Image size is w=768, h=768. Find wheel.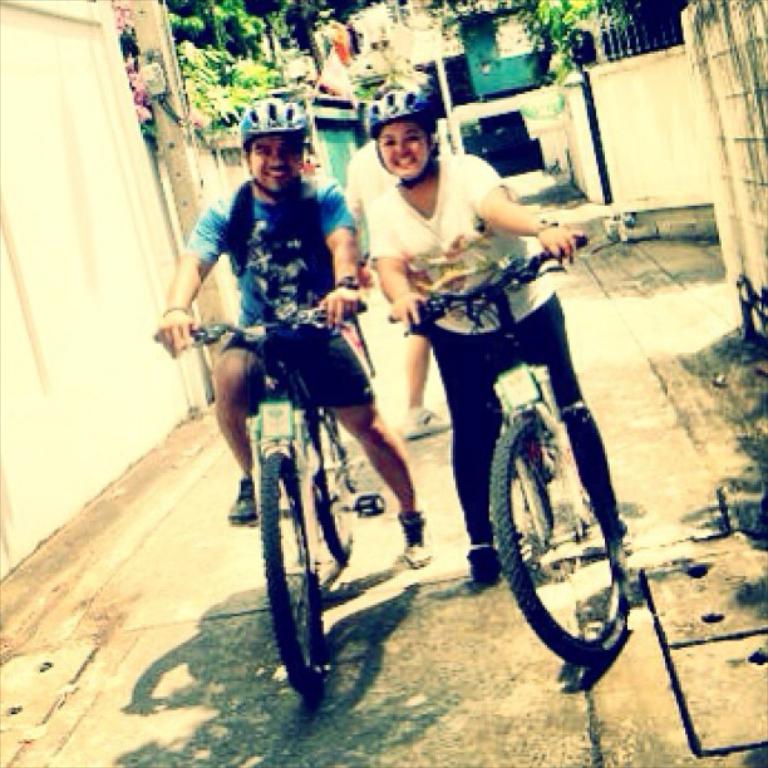
box(260, 449, 325, 695).
